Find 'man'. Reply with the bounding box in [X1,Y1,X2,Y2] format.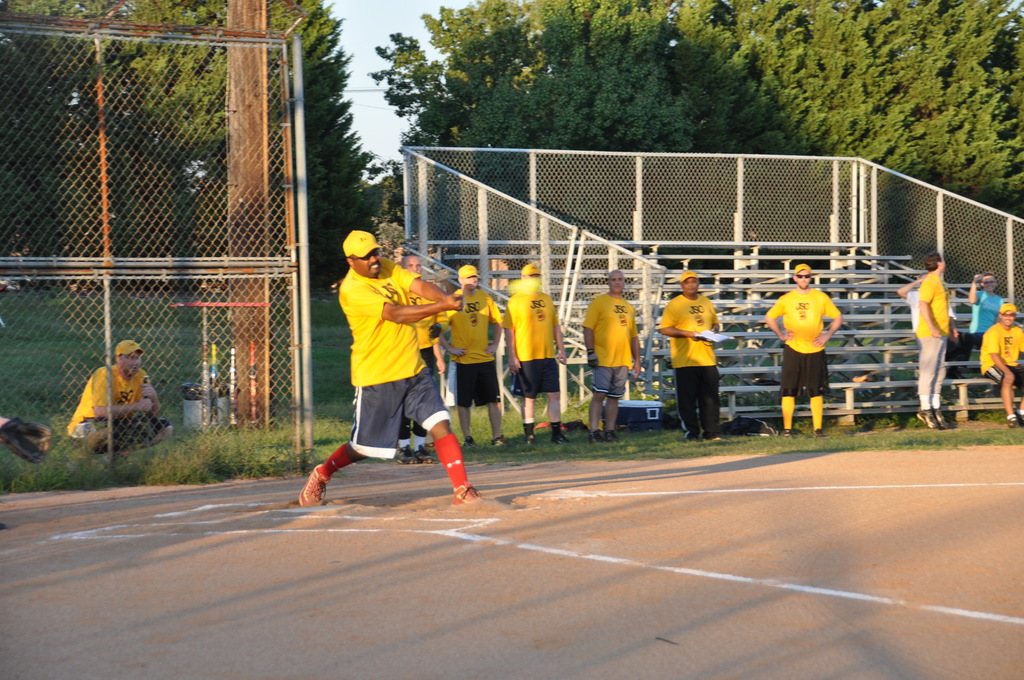
[983,290,1023,433].
